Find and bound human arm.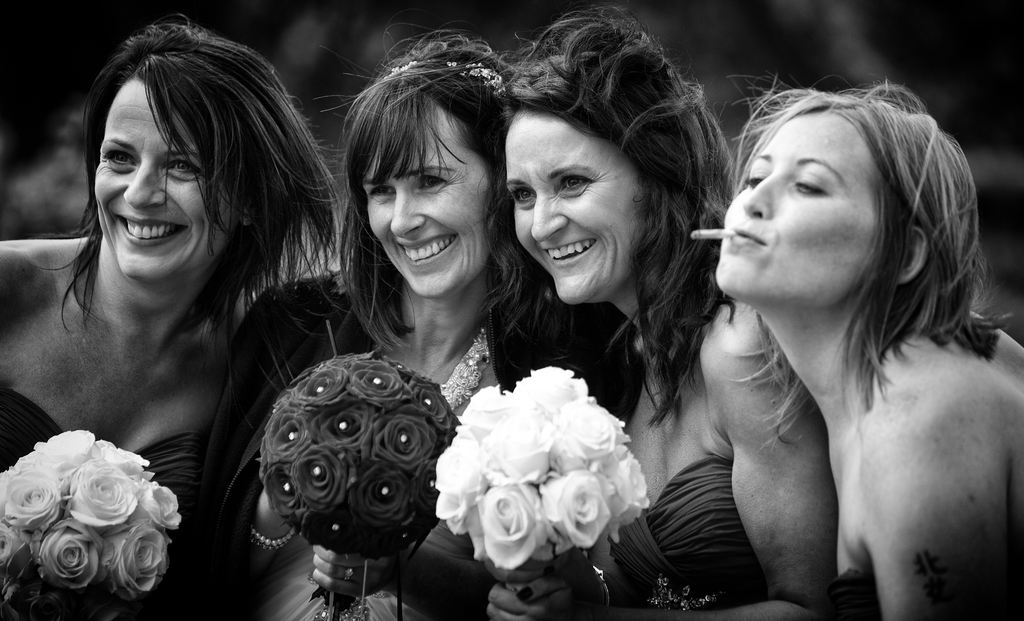
Bound: region(257, 461, 300, 576).
